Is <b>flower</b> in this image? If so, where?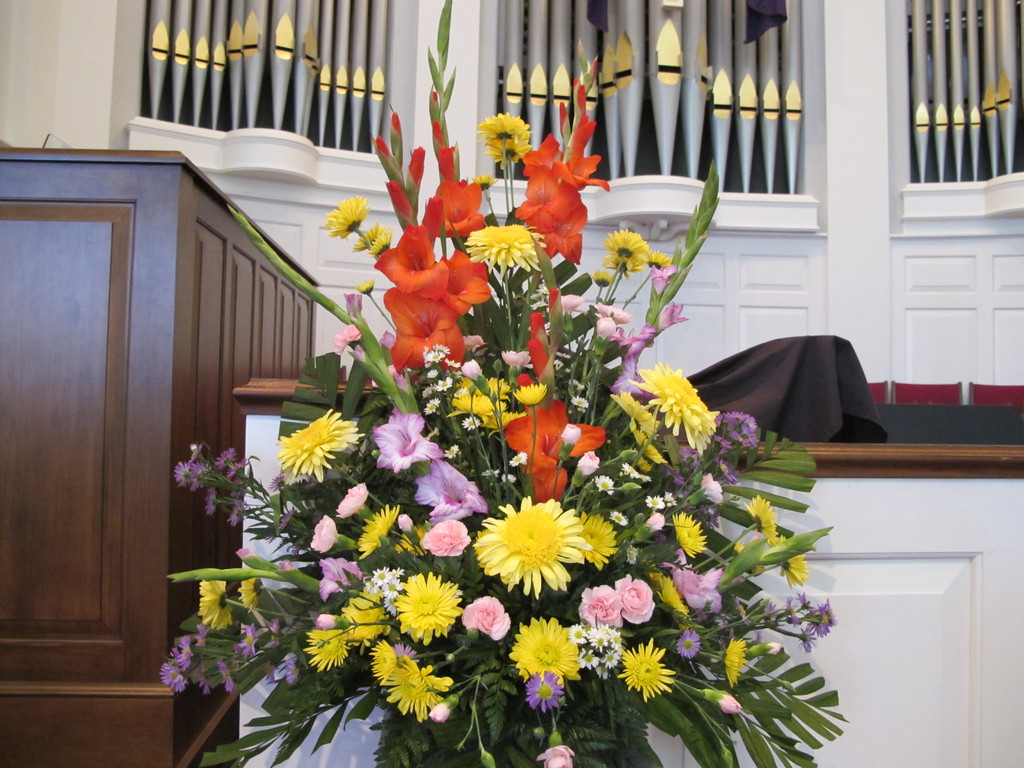
Yes, at rect(316, 555, 362, 603).
